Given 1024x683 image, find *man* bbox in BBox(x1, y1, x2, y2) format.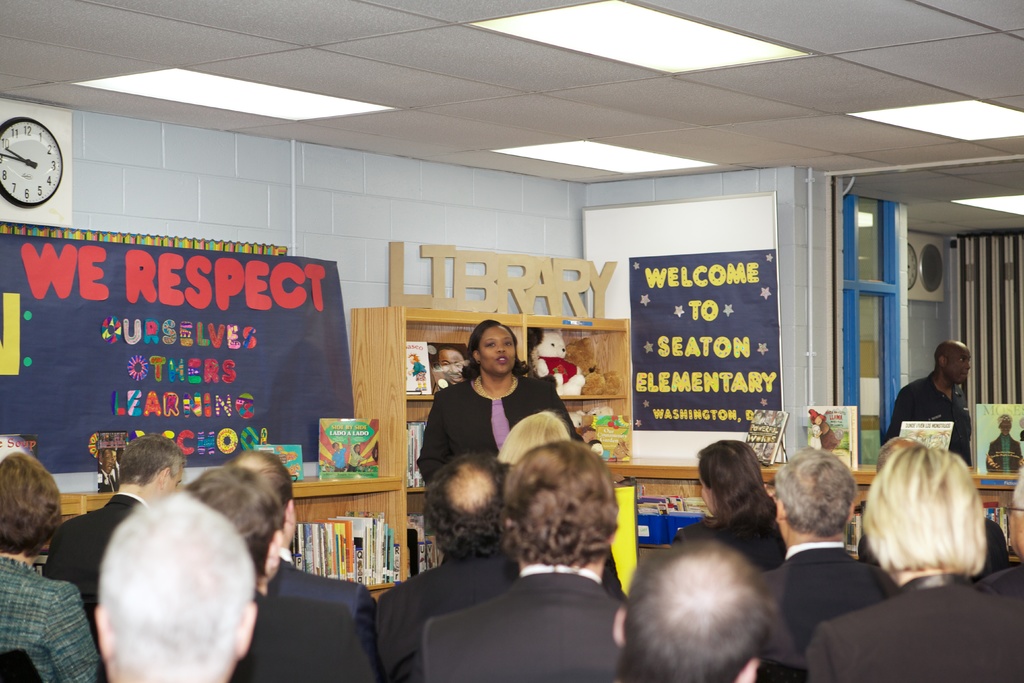
BBox(614, 531, 788, 682).
